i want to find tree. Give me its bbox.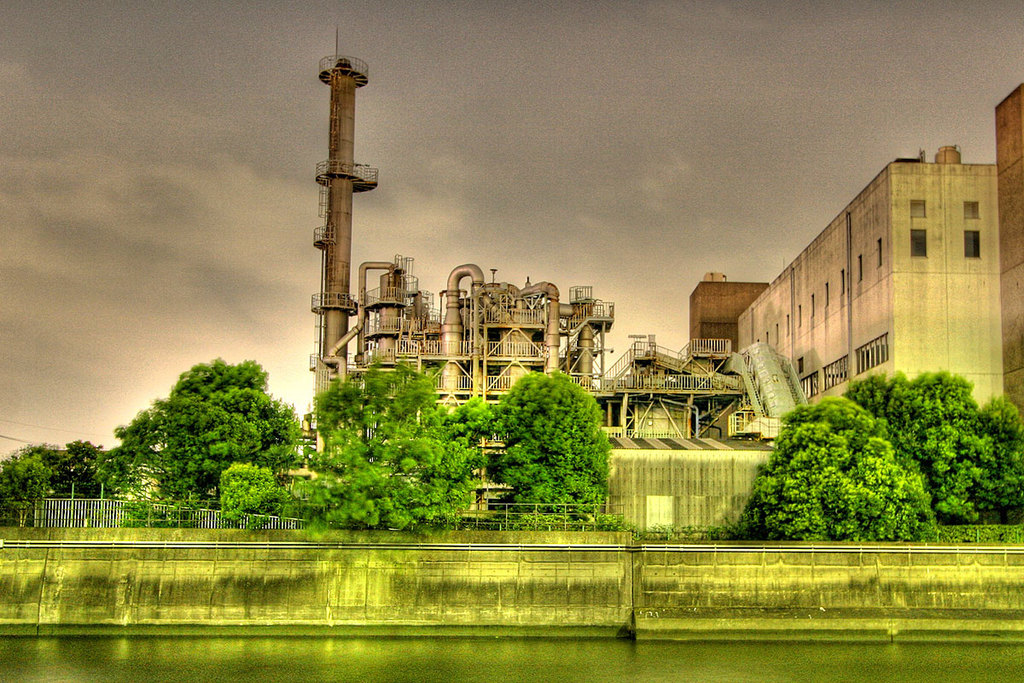
756/394/937/546.
